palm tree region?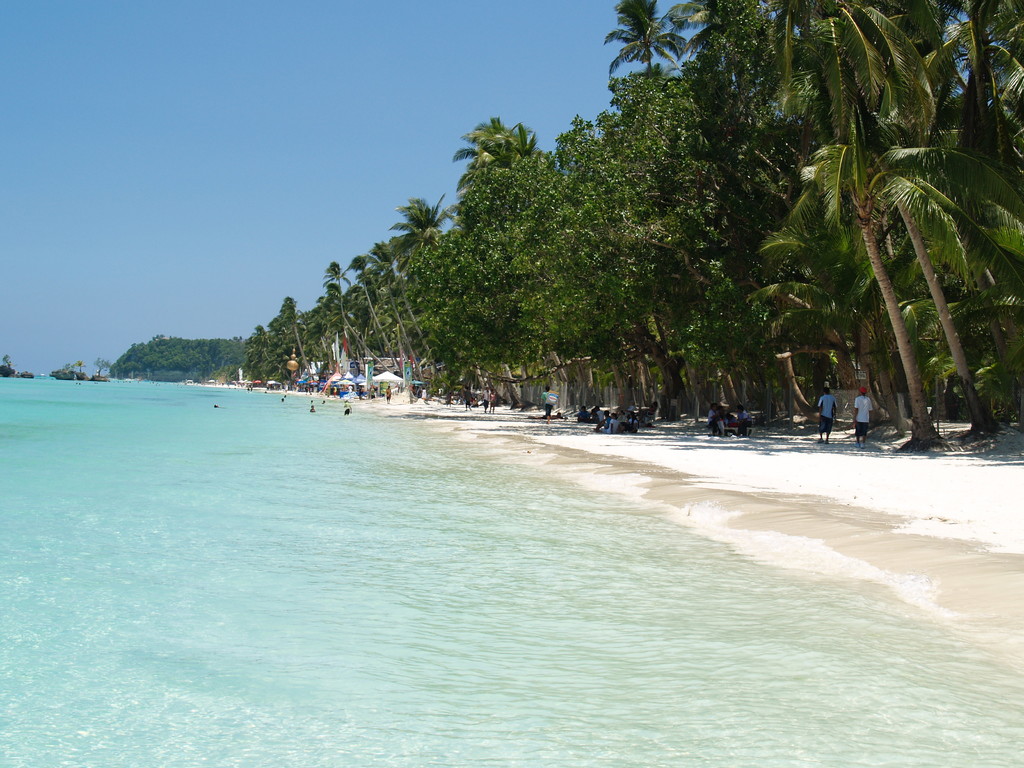
[left=273, top=290, right=308, bottom=390]
